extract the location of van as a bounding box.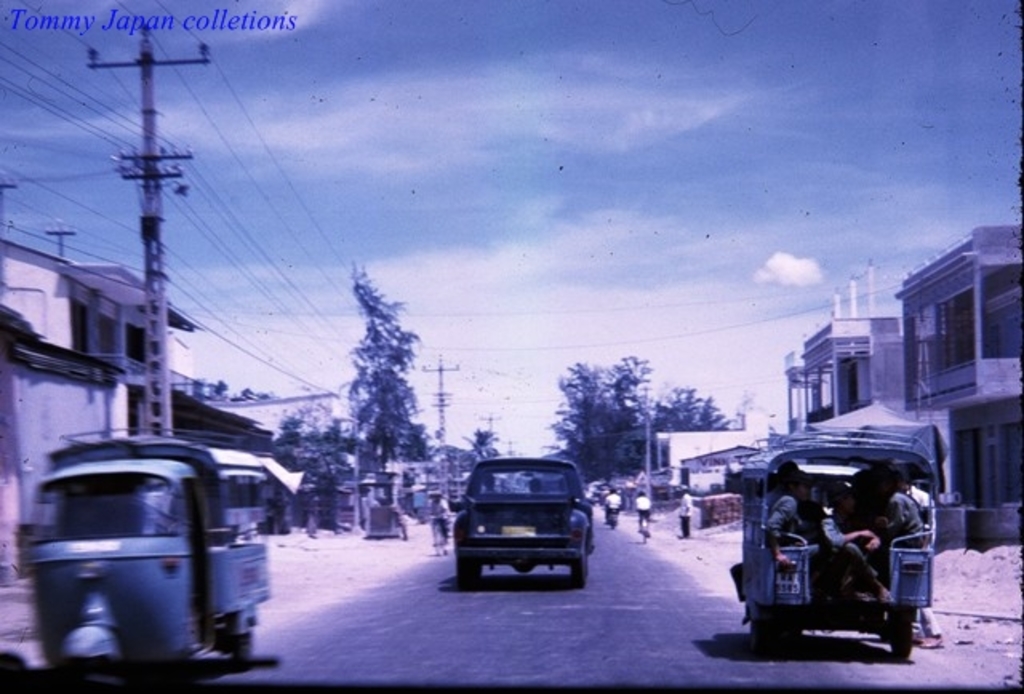
locate(450, 459, 597, 590).
